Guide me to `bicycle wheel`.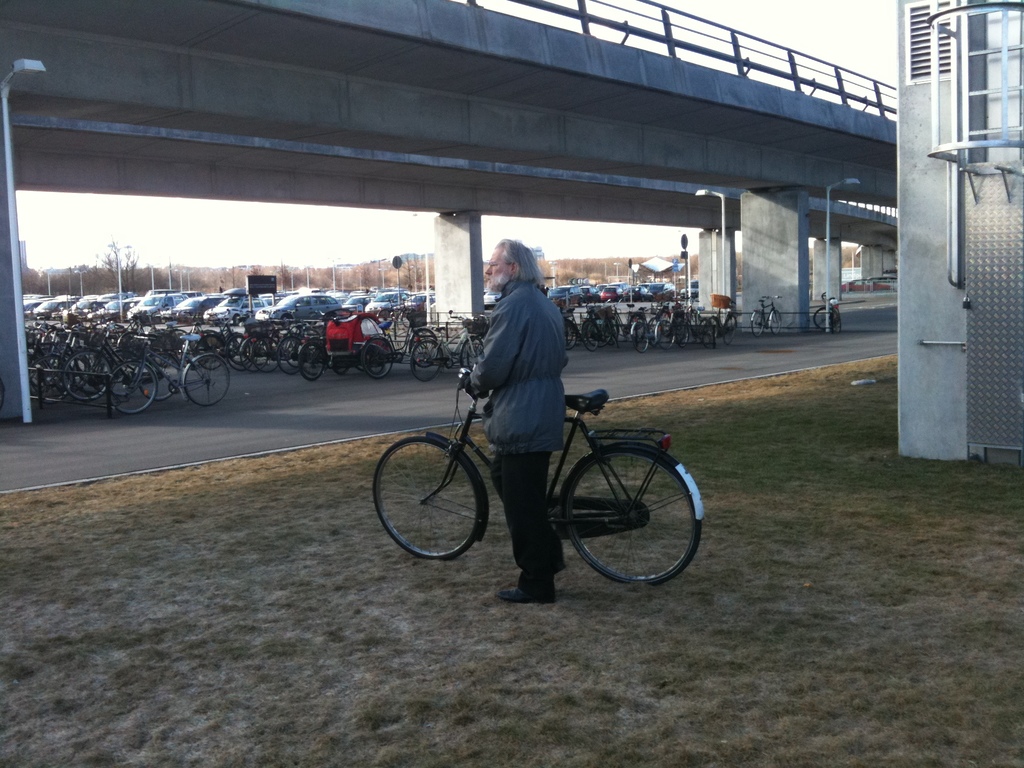
Guidance: locate(769, 307, 783, 335).
